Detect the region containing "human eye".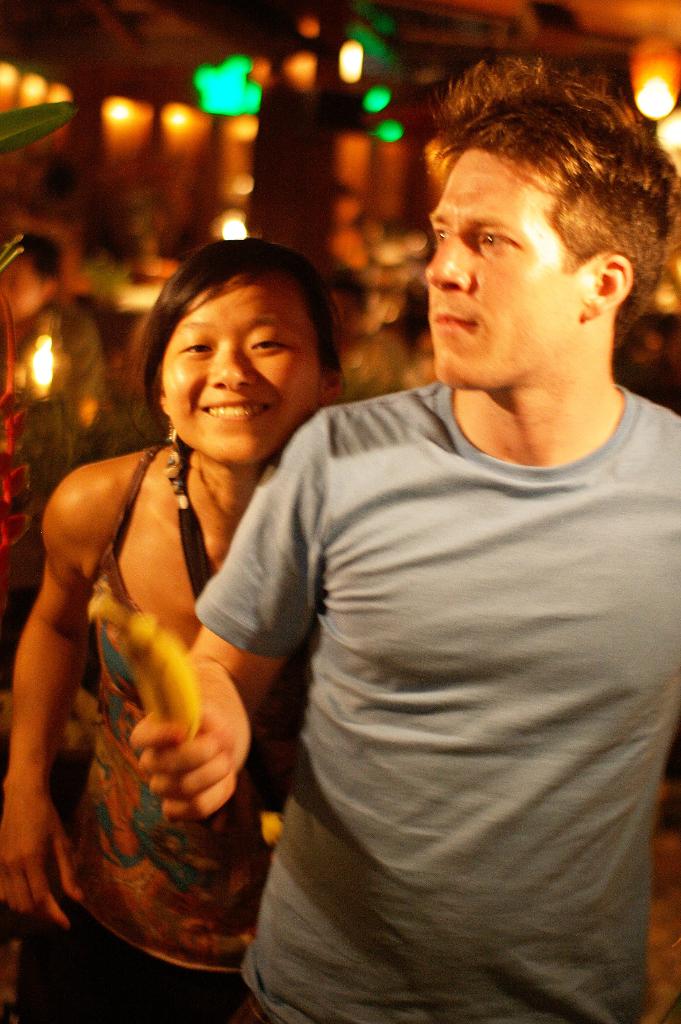
box(472, 227, 522, 248).
